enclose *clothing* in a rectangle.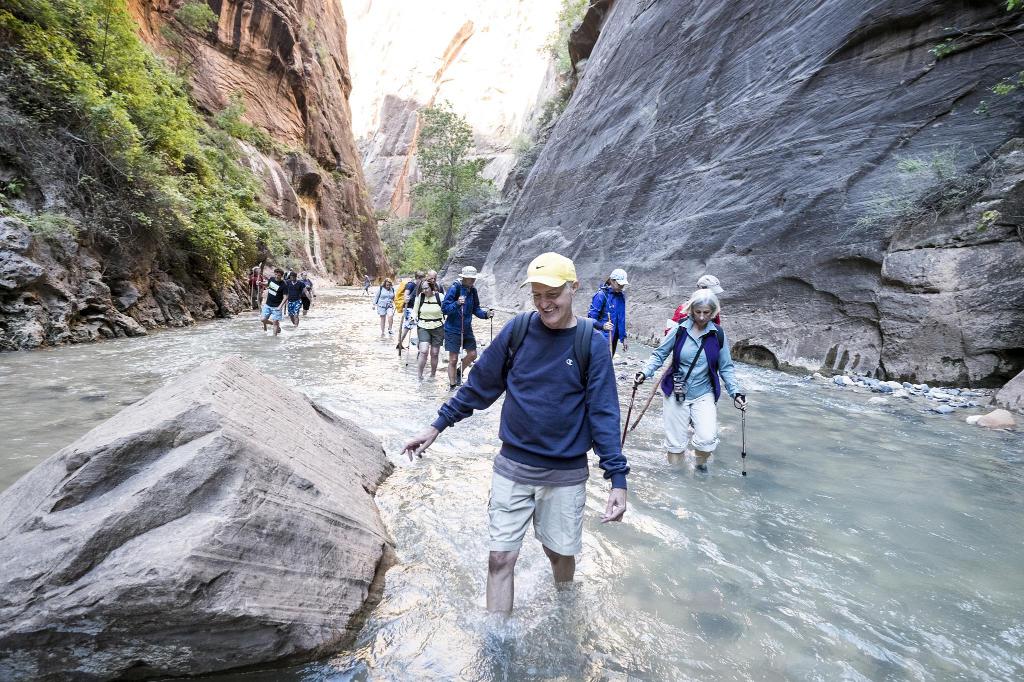
(258, 276, 282, 321).
